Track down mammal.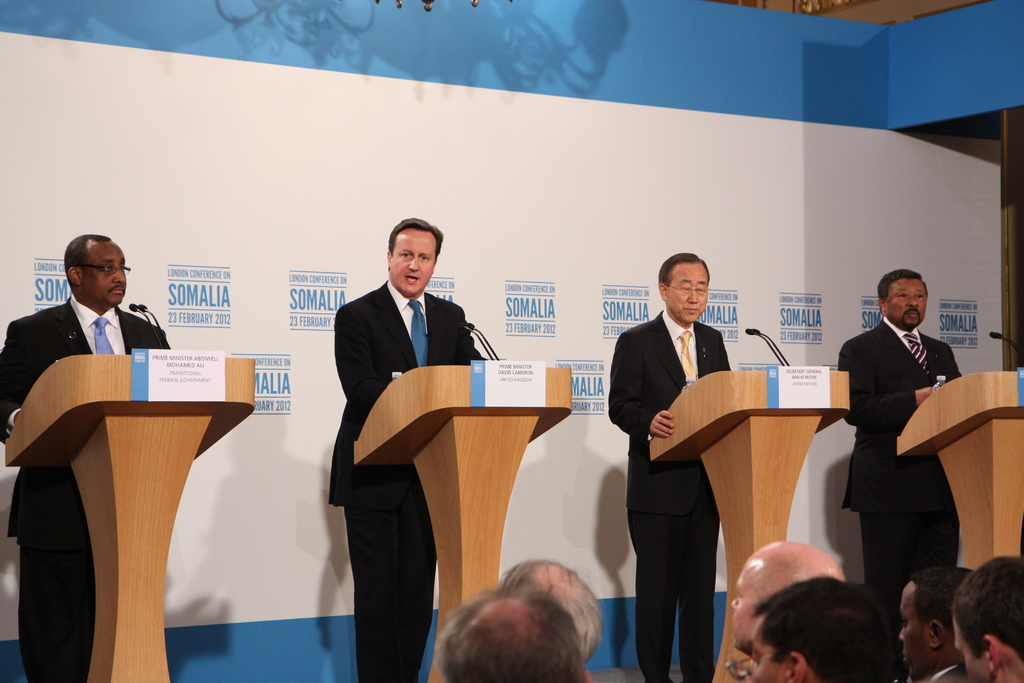
Tracked to bbox=[836, 269, 966, 594].
